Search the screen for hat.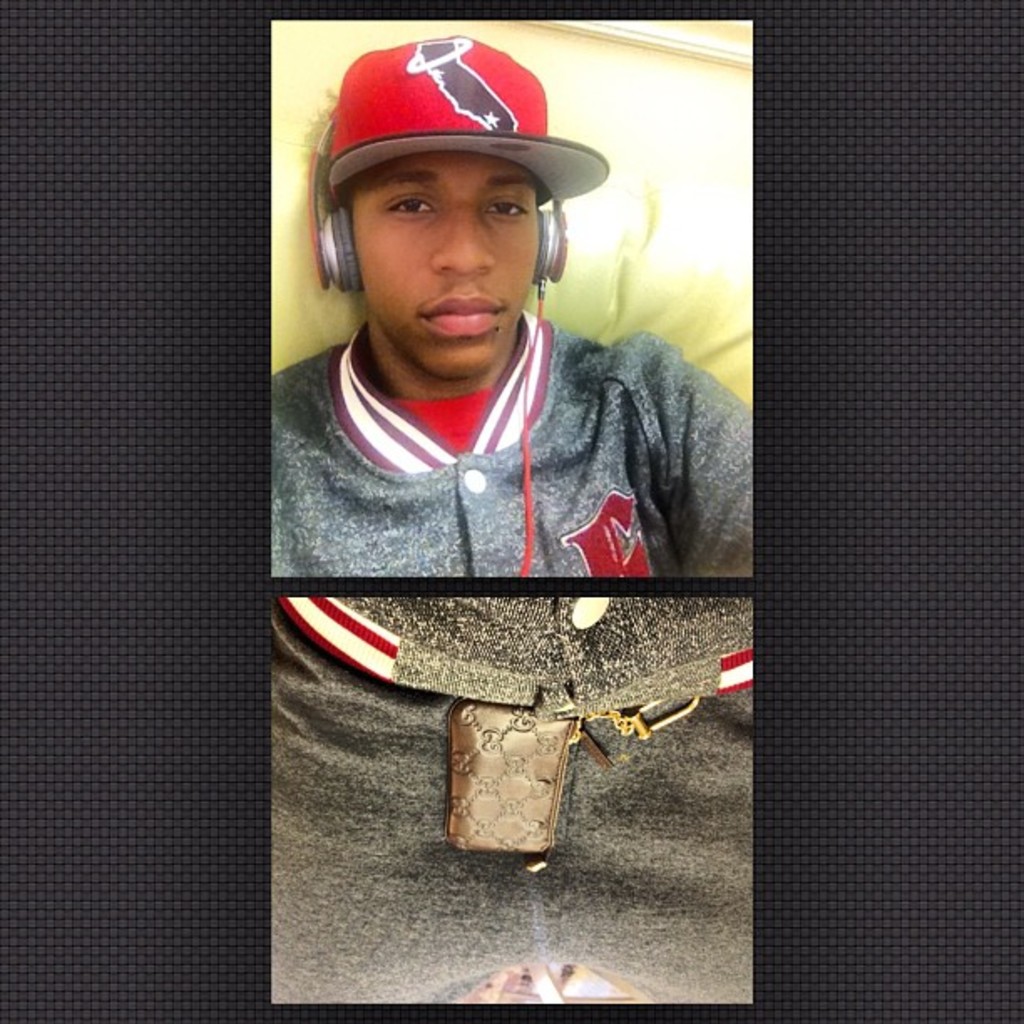
Found at (321,30,611,207).
